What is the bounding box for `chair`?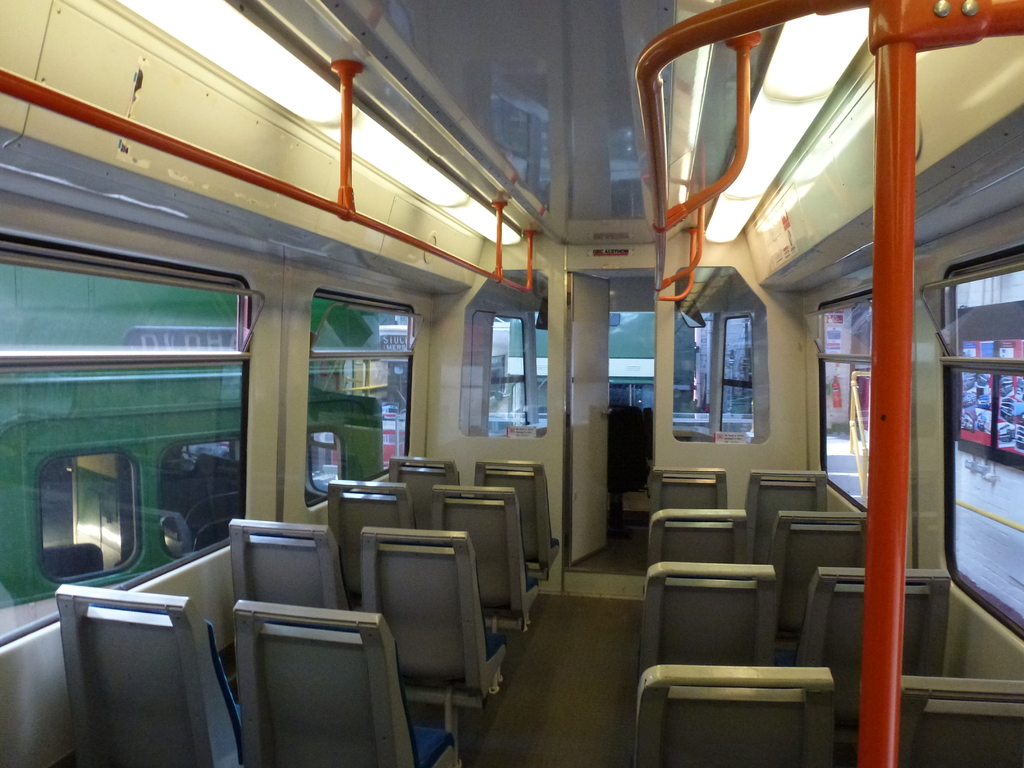
[left=644, top=511, right=753, bottom=575].
